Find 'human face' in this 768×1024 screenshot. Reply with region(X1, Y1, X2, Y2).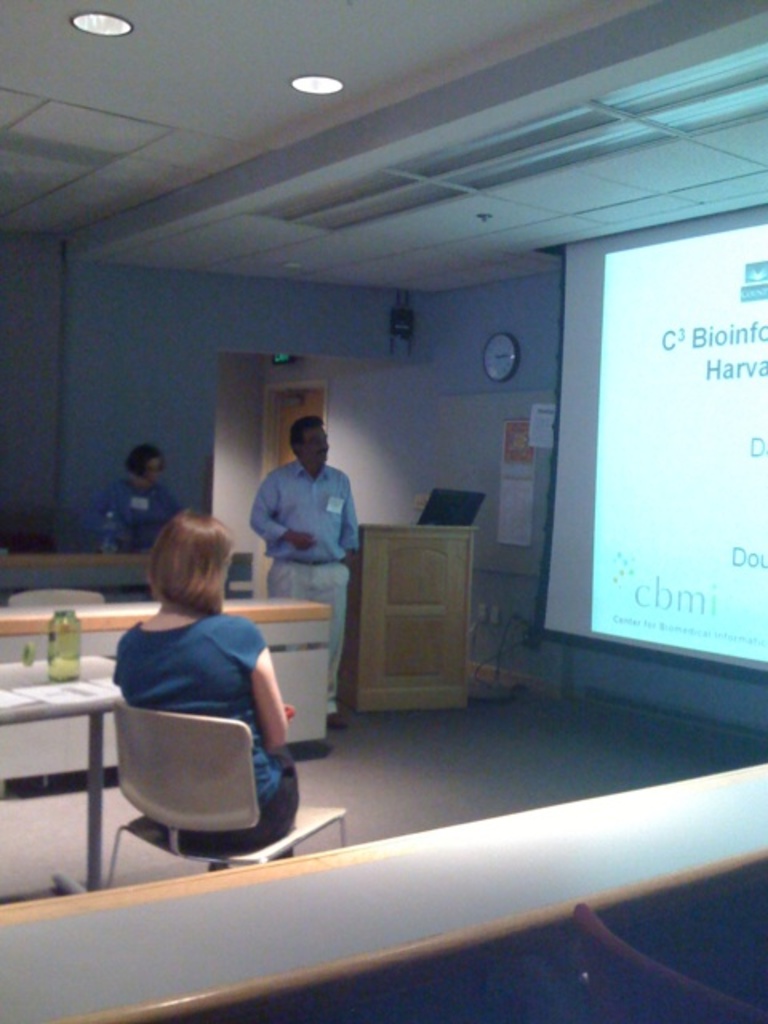
region(147, 456, 155, 477).
